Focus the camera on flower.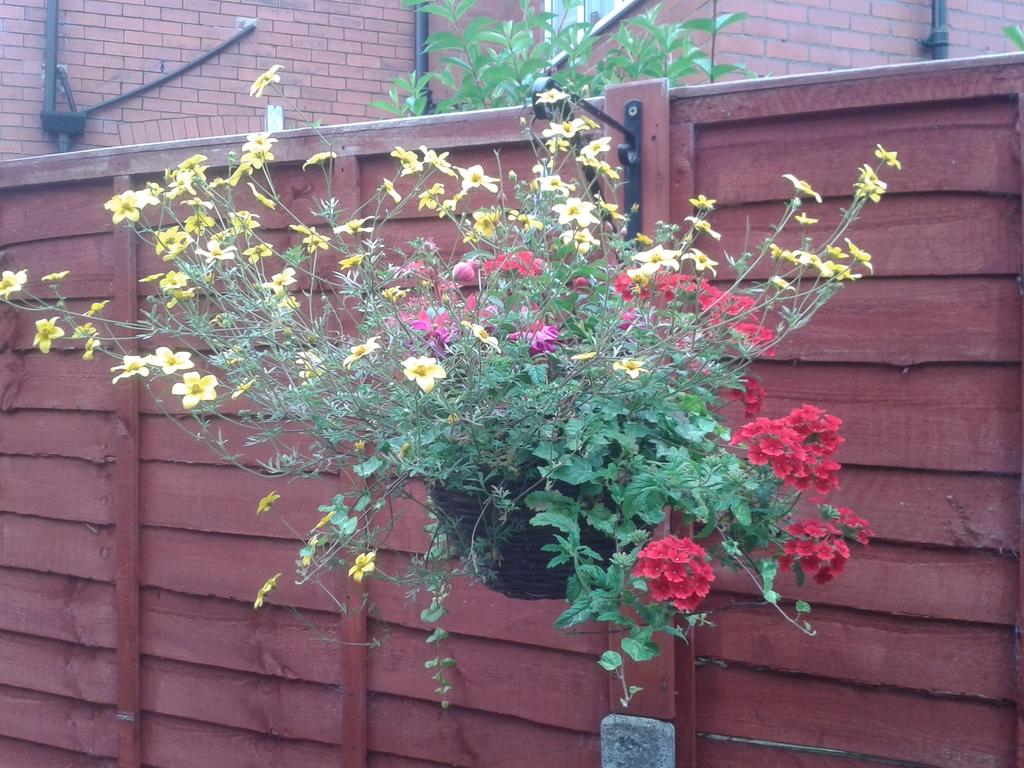
Focus region: x1=303 y1=149 x2=335 y2=169.
